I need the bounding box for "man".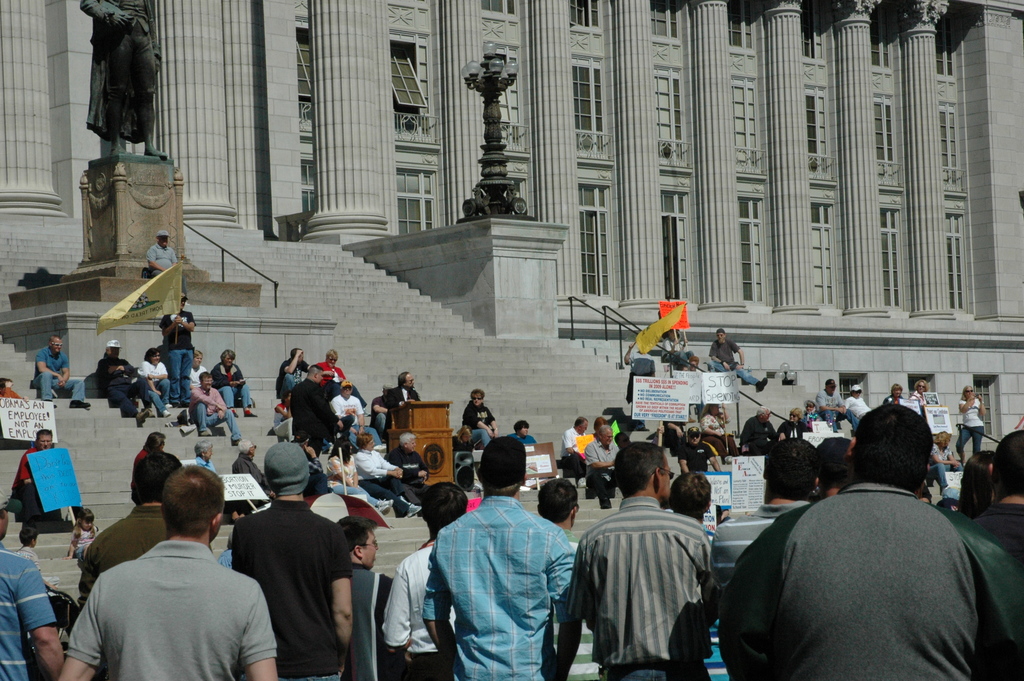
Here it is: bbox=[15, 432, 92, 530].
